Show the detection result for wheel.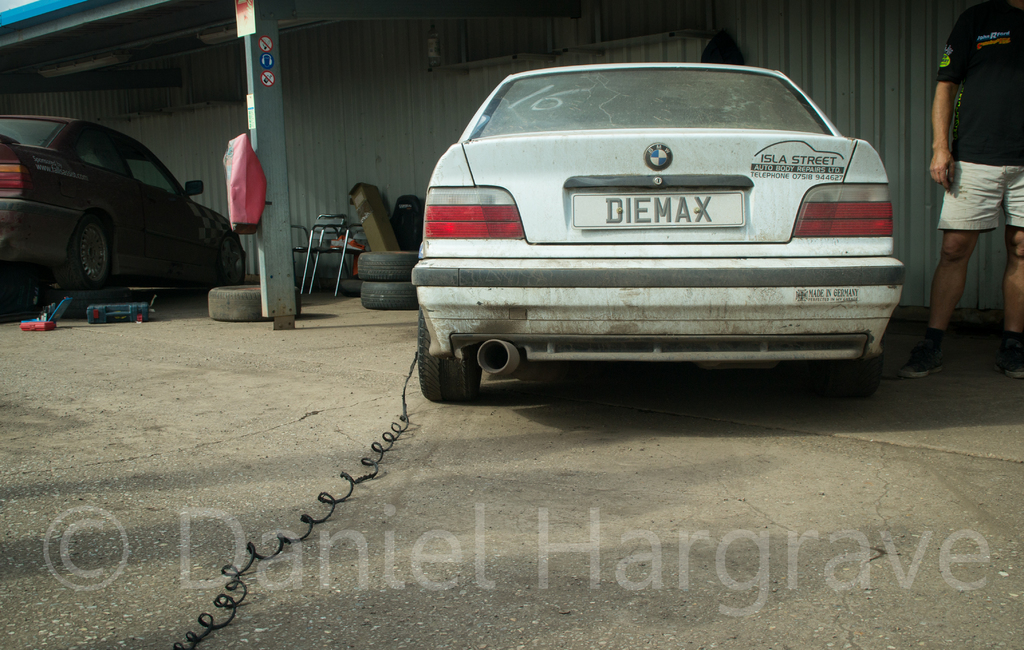
[x1=219, y1=235, x2=248, y2=284].
